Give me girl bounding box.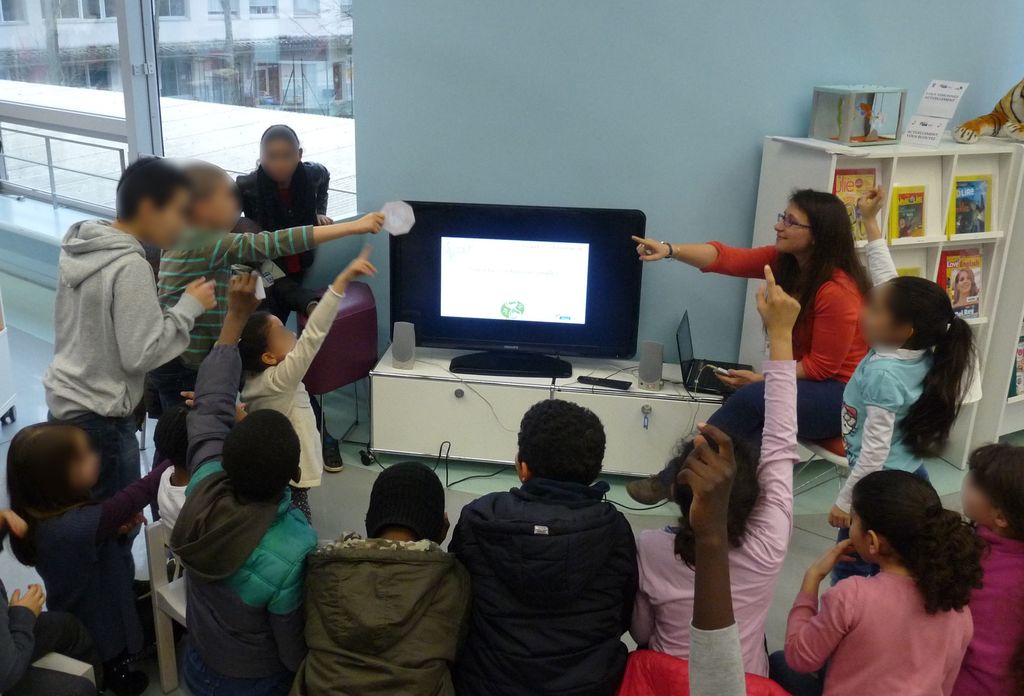
x1=6, y1=418, x2=174, y2=695.
